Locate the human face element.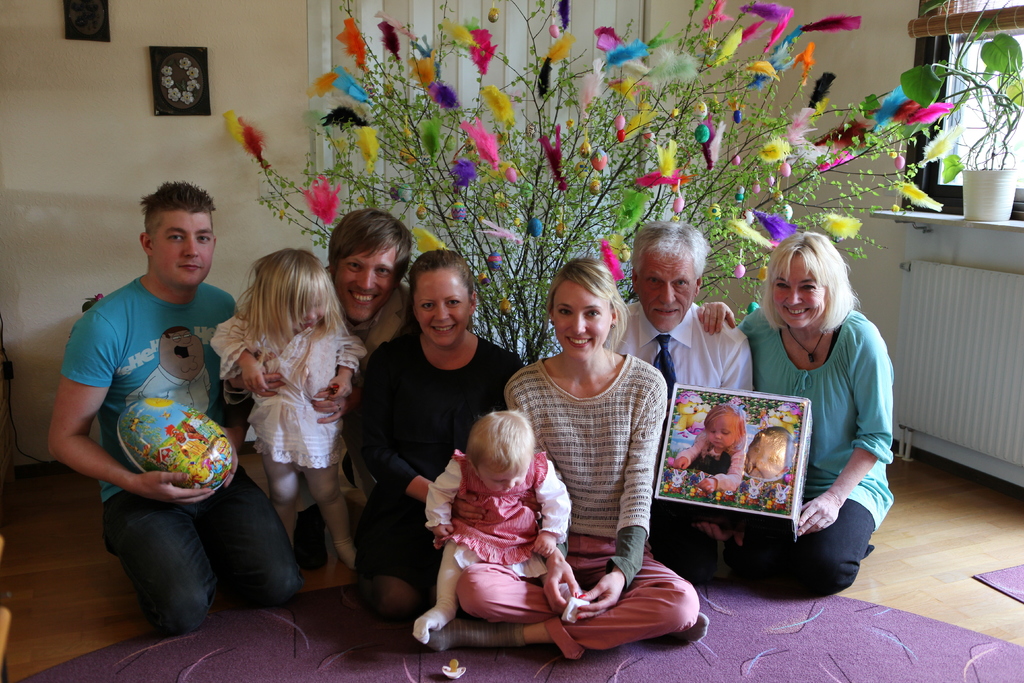
Element bbox: 770, 248, 830, 331.
